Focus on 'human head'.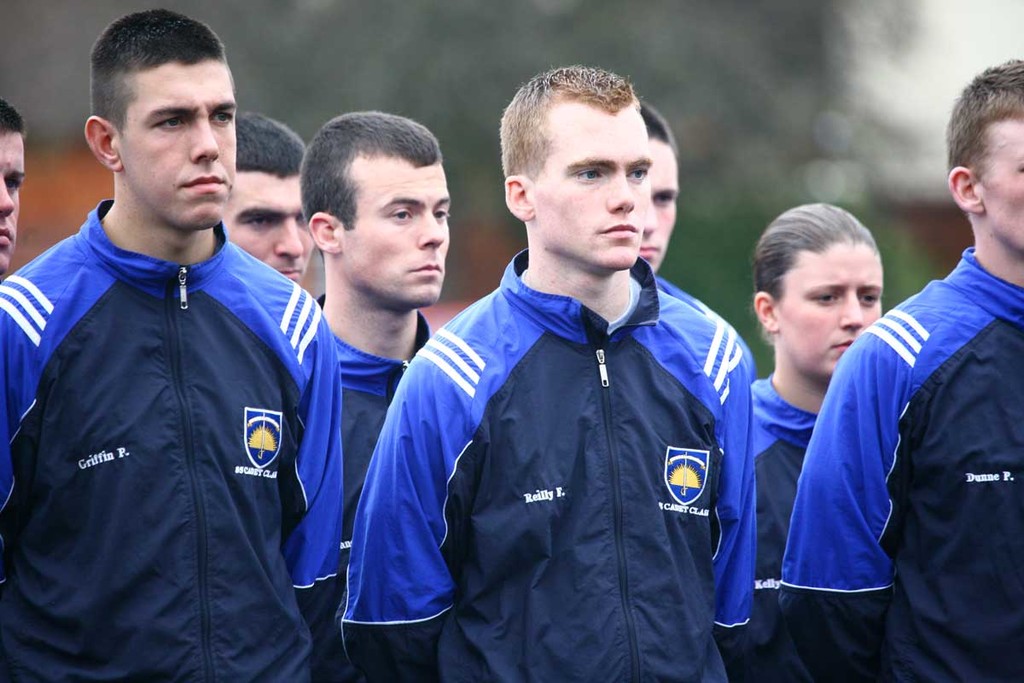
Focused at <box>631,102,675,277</box>.
